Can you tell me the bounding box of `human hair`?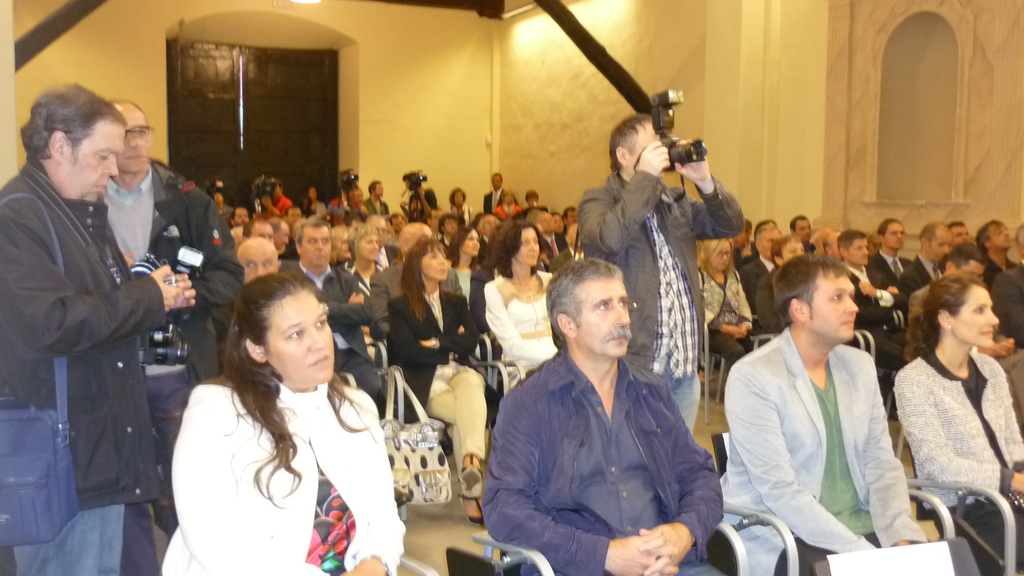
bbox(400, 232, 451, 314).
